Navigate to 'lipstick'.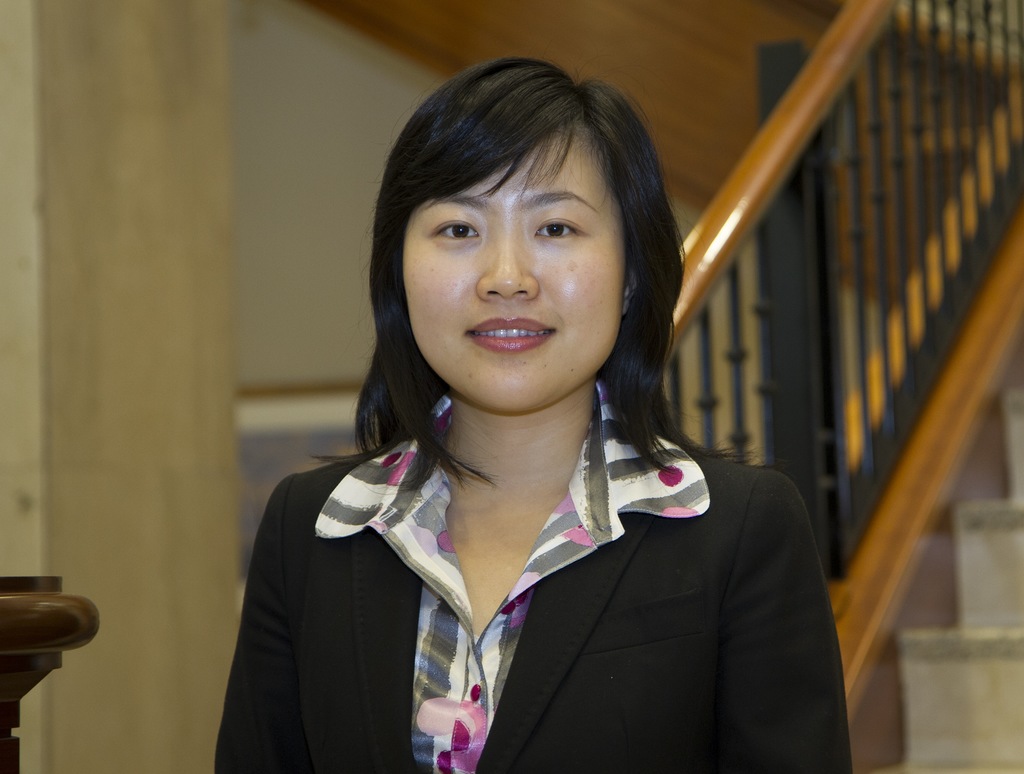
Navigation target: [x1=469, y1=317, x2=555, y2=352].
